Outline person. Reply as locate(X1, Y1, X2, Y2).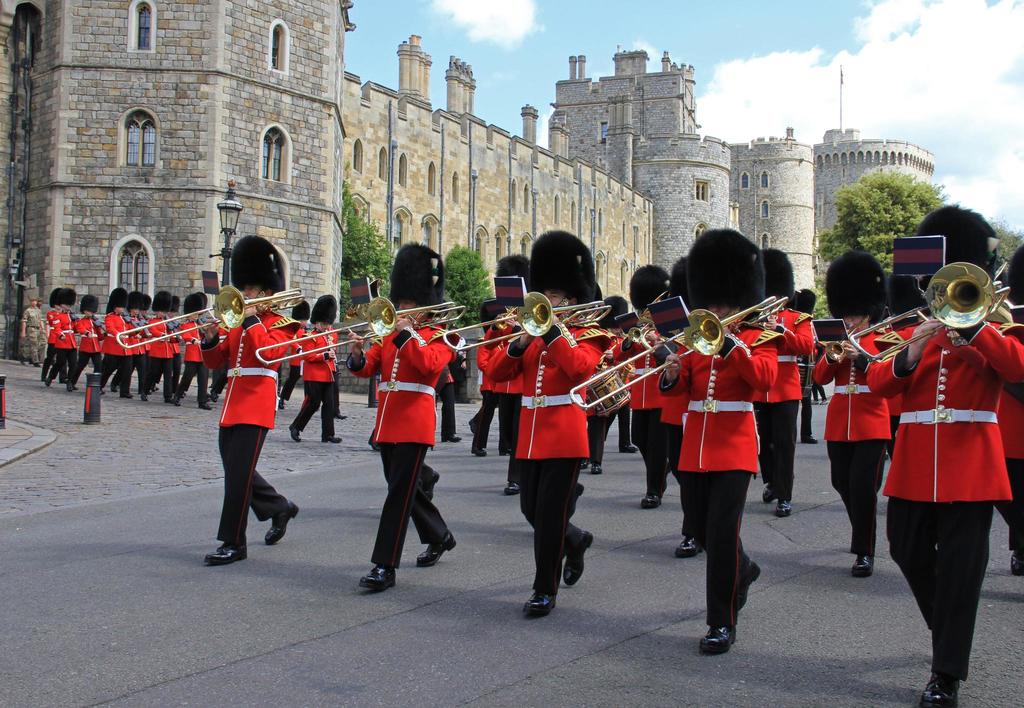
locate(509, 225, 605, 618).
